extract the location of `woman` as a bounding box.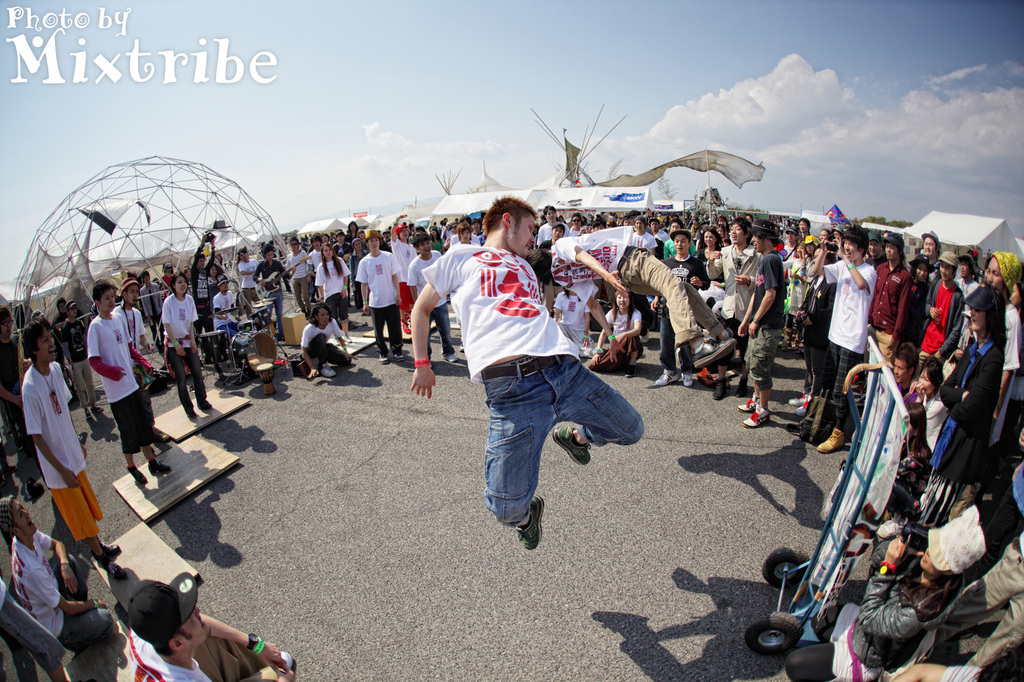
bbox=(154, 269, 212, 429).
